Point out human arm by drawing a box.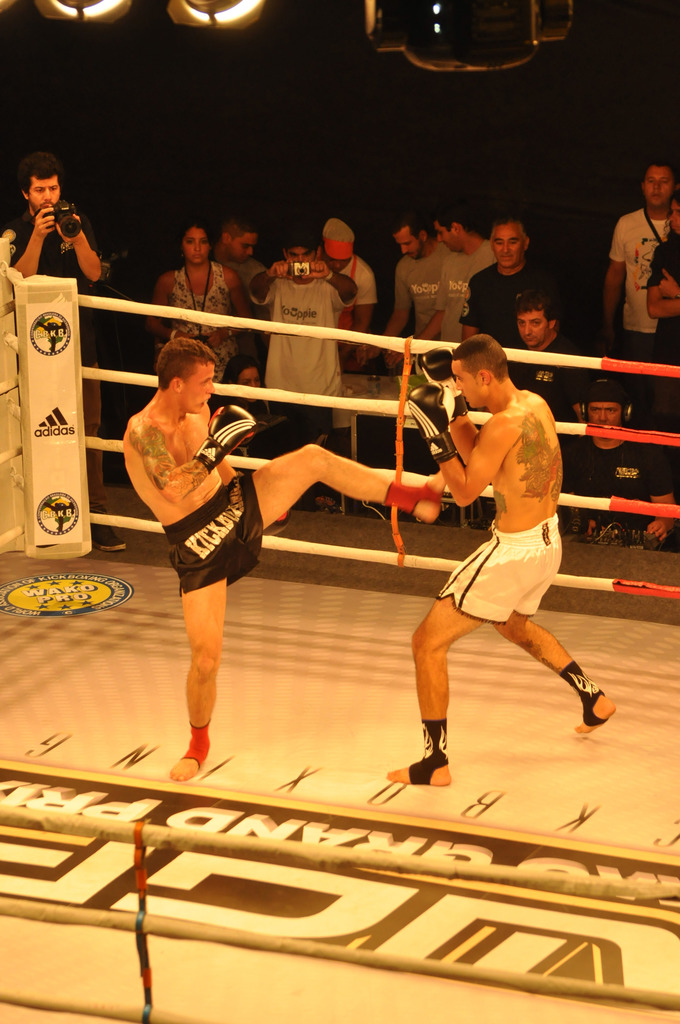
region(448, 273, 488, 350).
